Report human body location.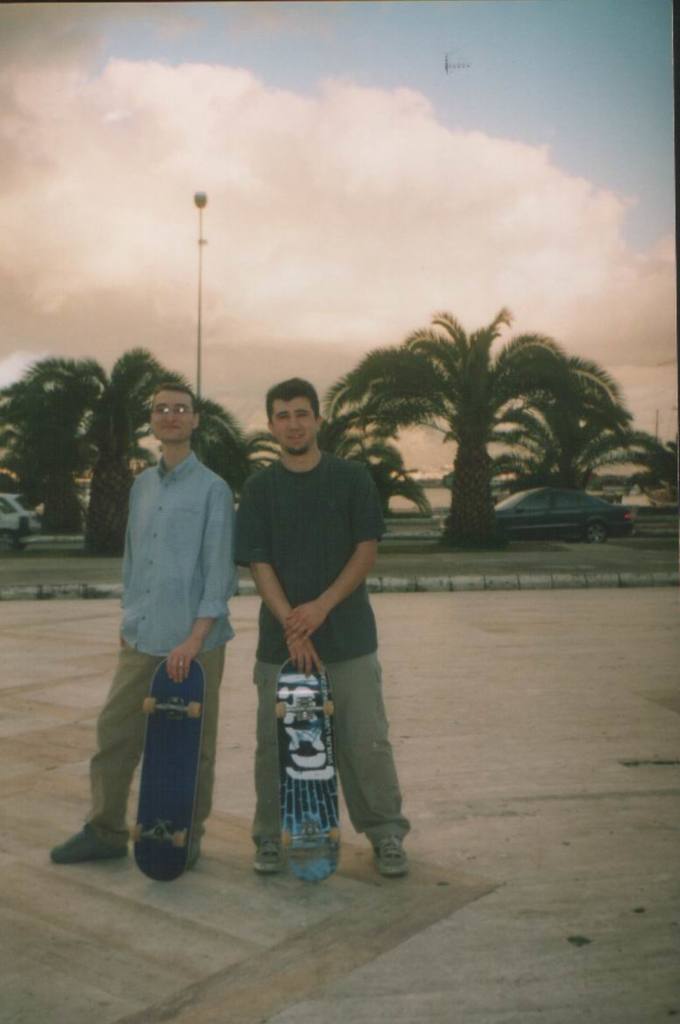
Report: x1=122, y1=351, x2=251, y2=832.
